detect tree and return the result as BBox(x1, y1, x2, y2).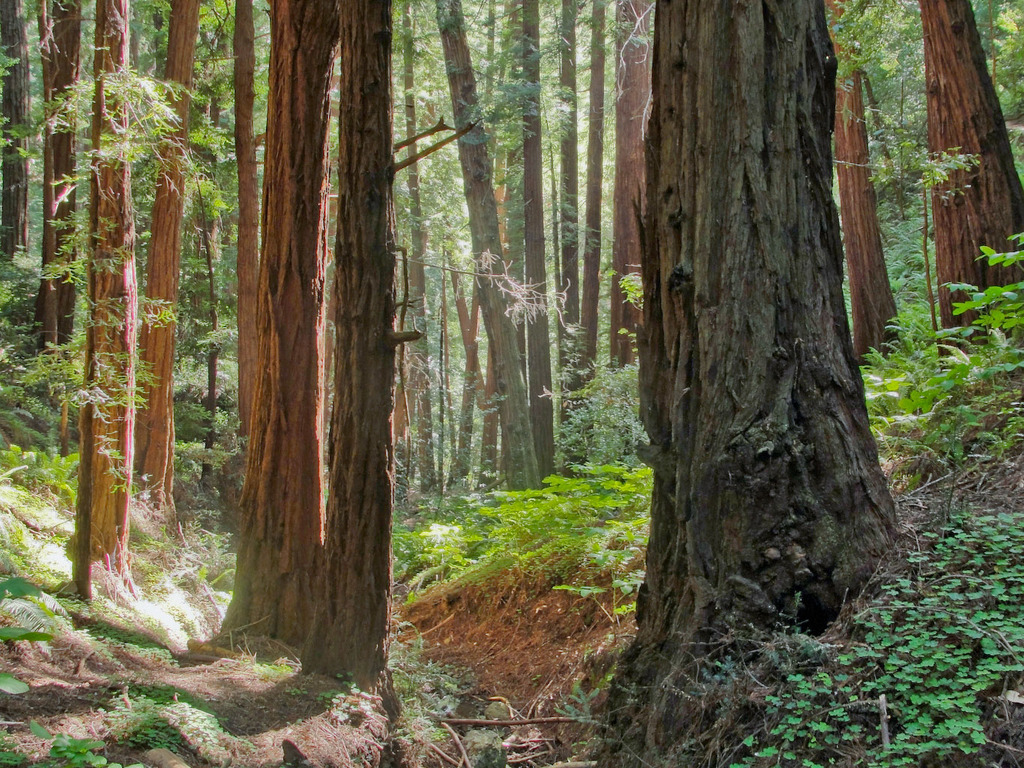
BBox(433, 2, 576, 500).
